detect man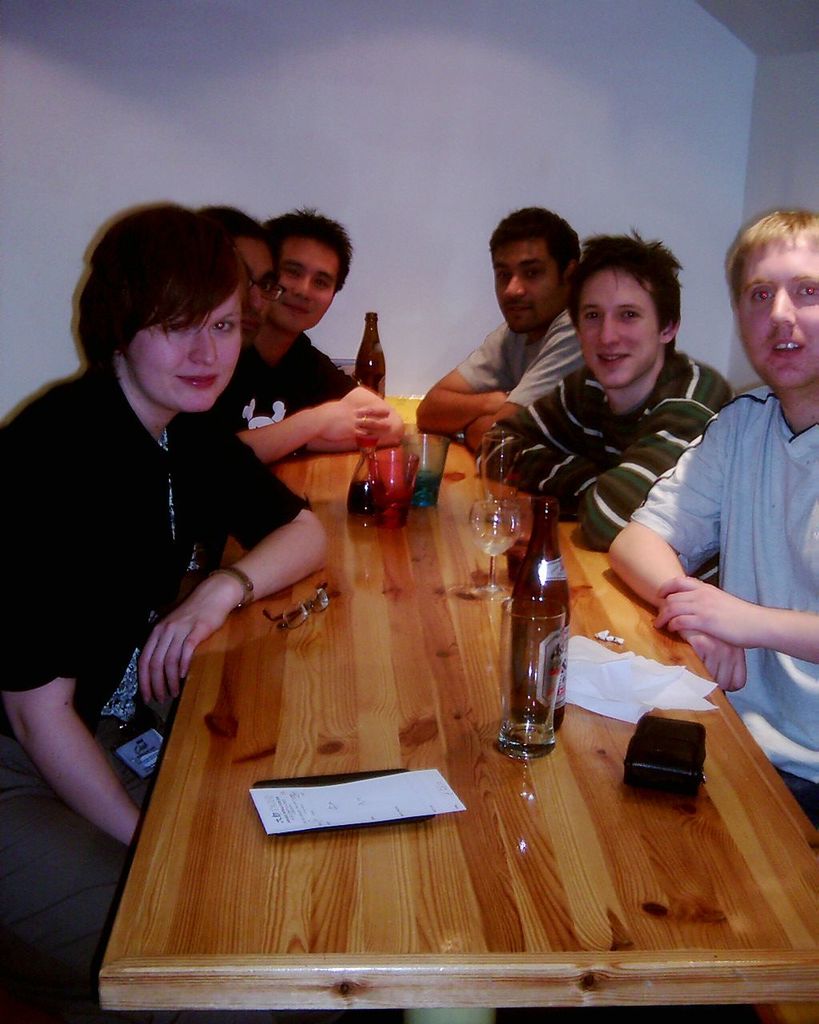
(212,204,406,468)
